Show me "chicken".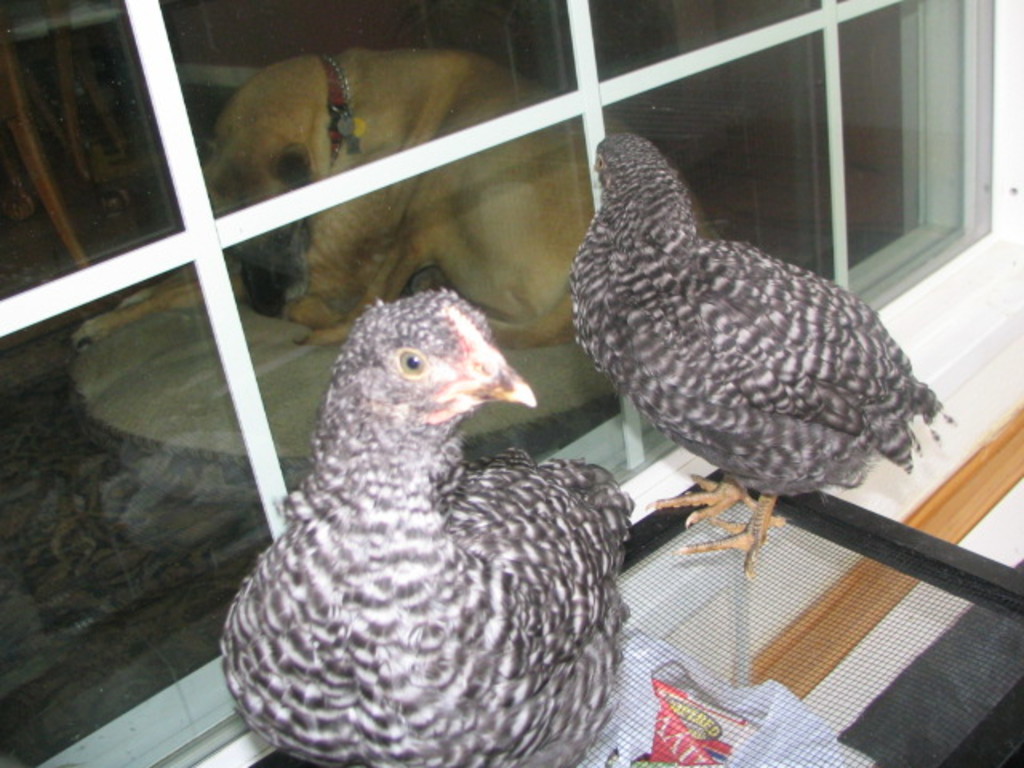
"chicken" is here: BBox(208, 274, 638, 767).
